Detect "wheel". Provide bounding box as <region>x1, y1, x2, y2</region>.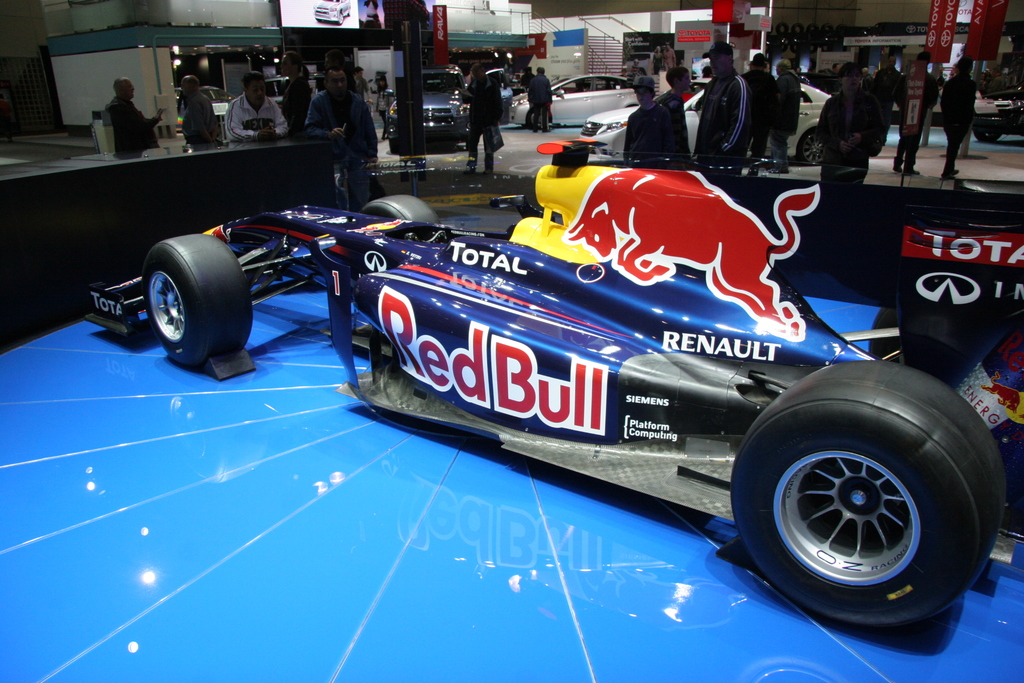
<region>801, 129, 828, 168</region>.
